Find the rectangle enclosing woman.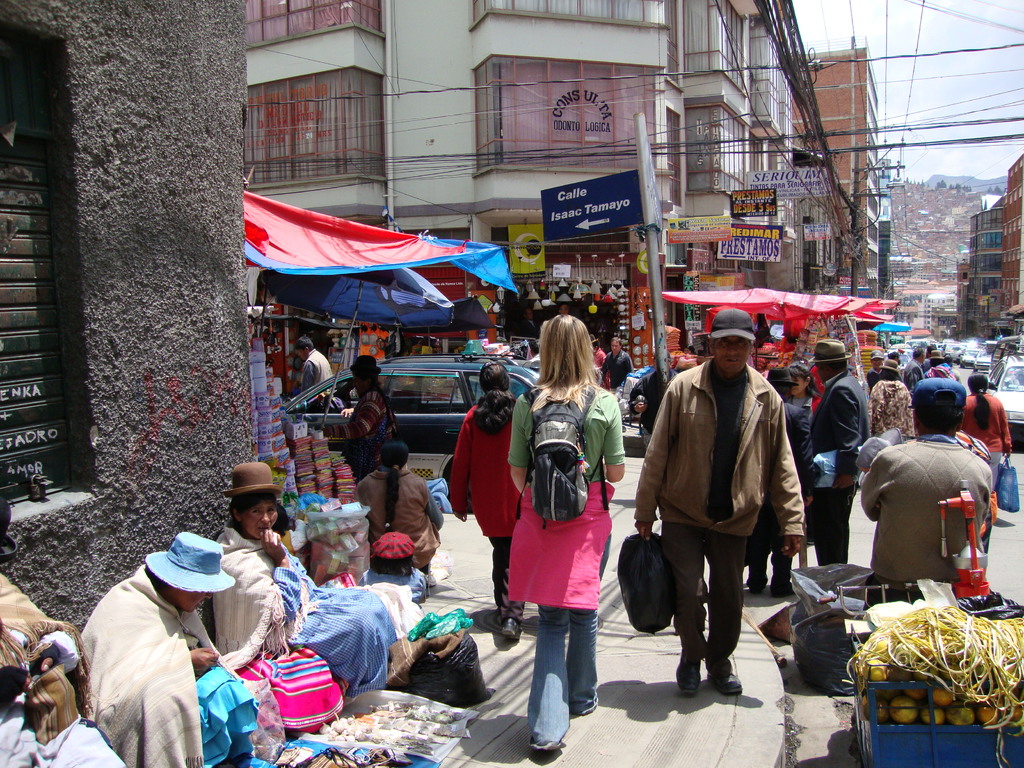
783, 362, 821, 416.
